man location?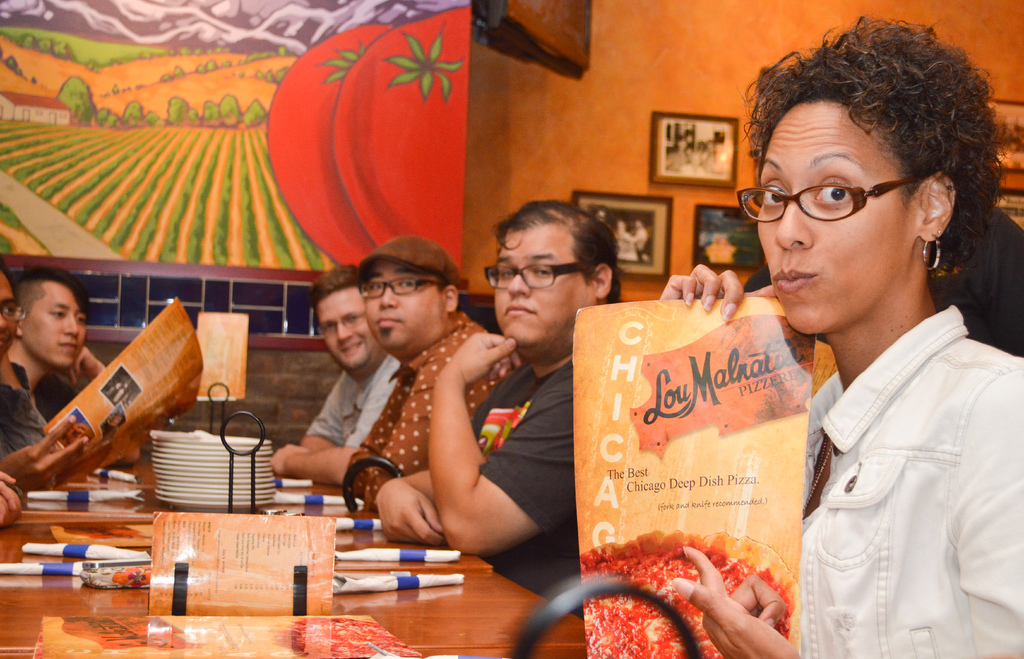
<region>369, 197, 623, 620</region>
